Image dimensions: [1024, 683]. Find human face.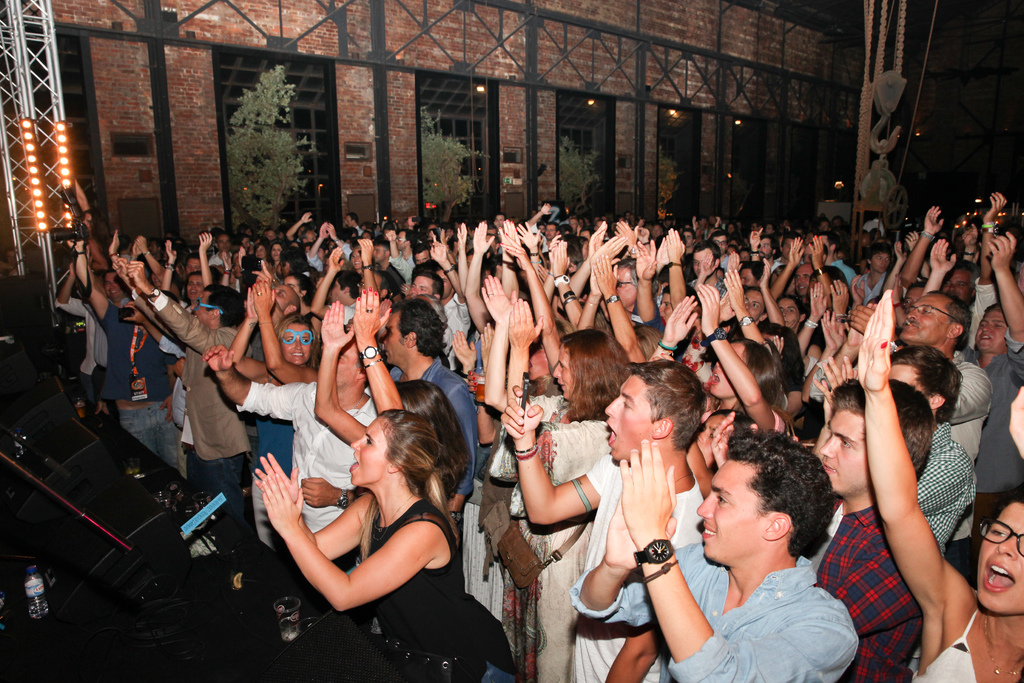
rect(822, 407, 874, 494).
